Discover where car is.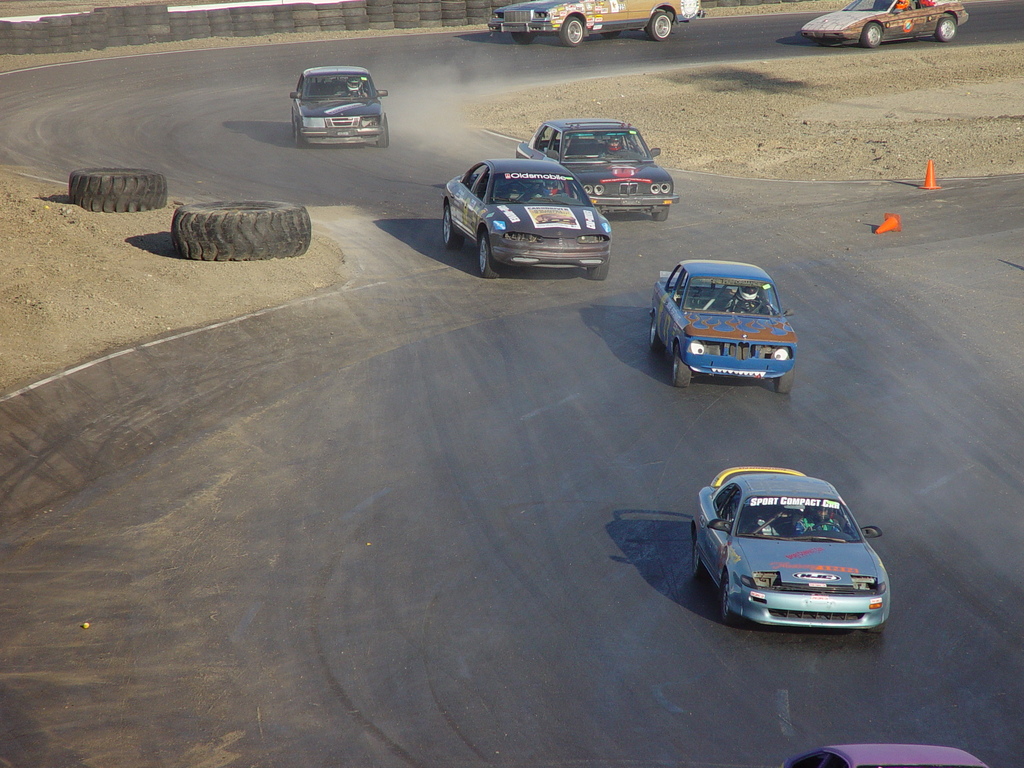
Discovered at {"x1": 506, "y1": 114, "x2": 674, "y2": 220}.
